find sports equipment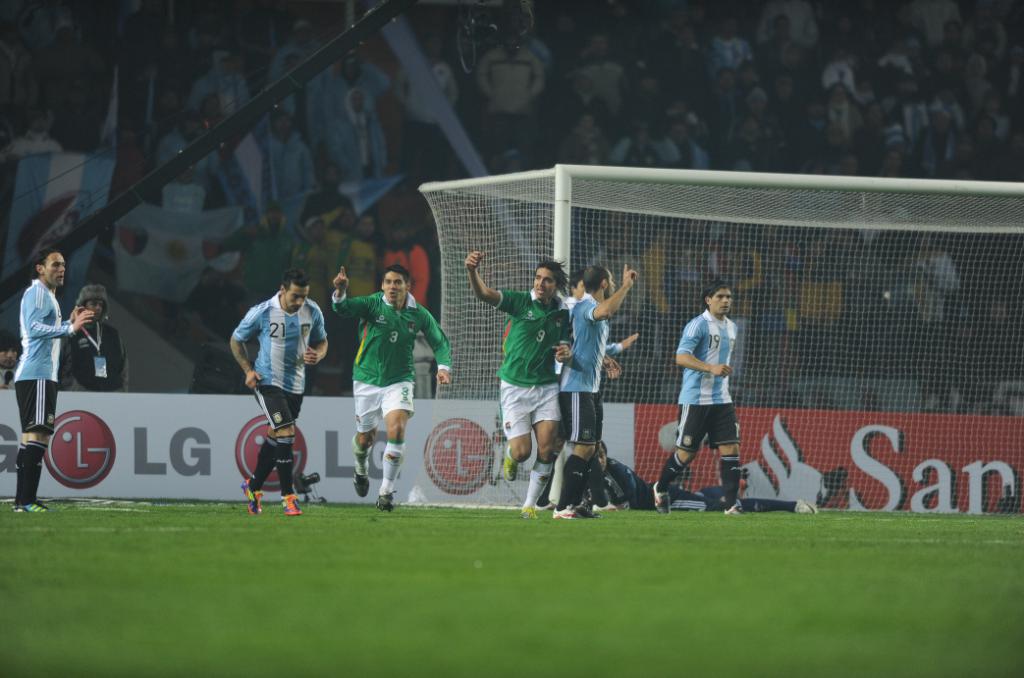
[left=15, top=499, right=46, bottom=510]
